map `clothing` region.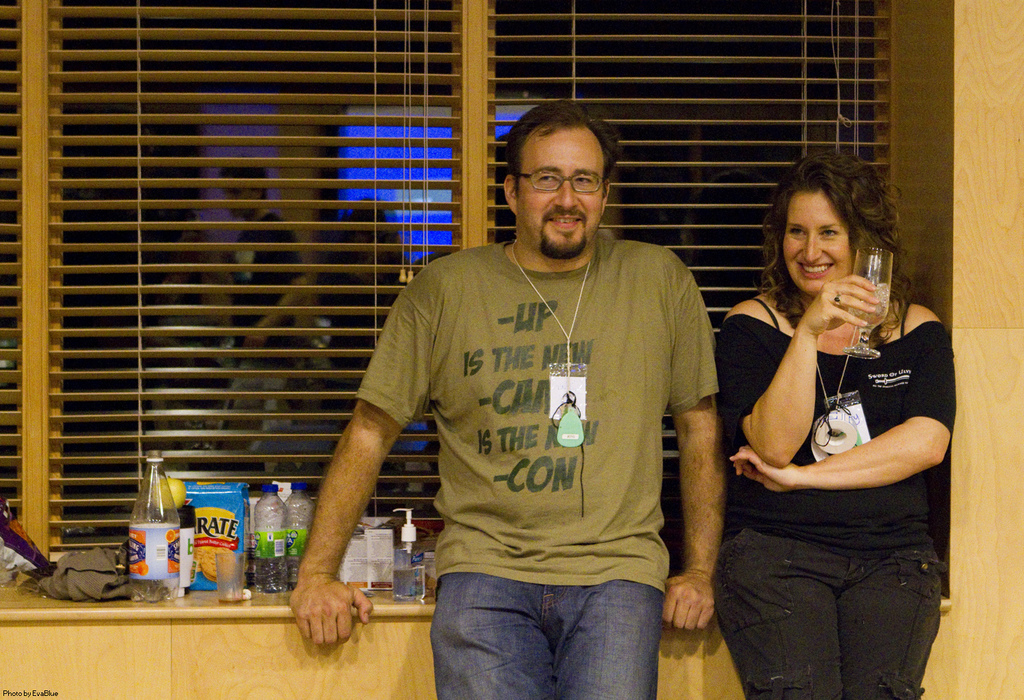
Mapped to bbox=(722, 291, 954, 699).
